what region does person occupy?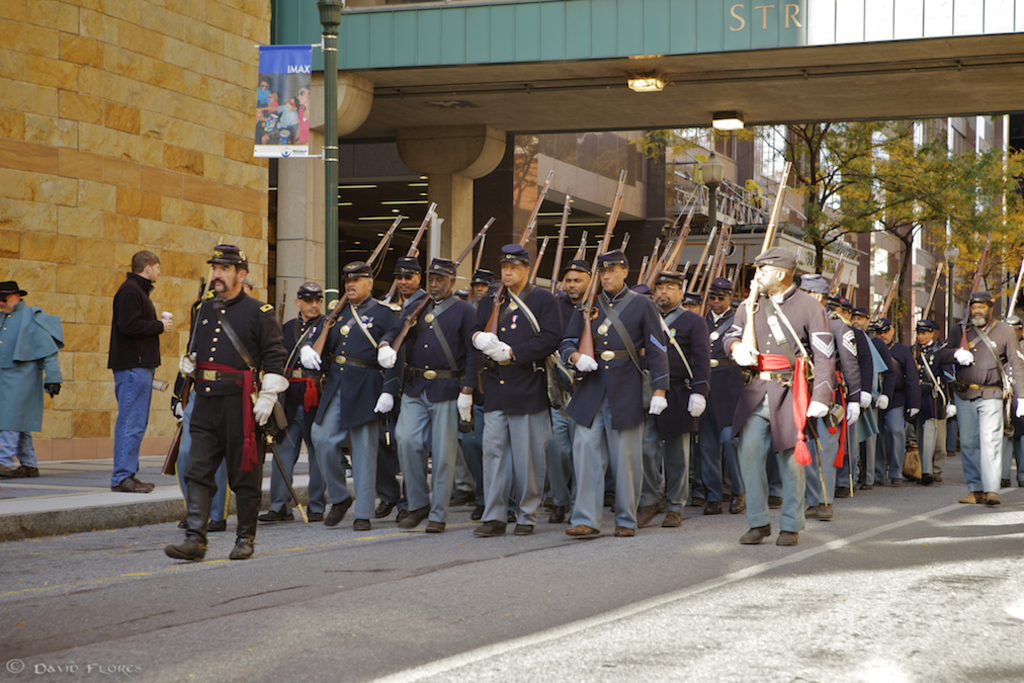
(x1=106, y1=252, x2=167, y2=487).
